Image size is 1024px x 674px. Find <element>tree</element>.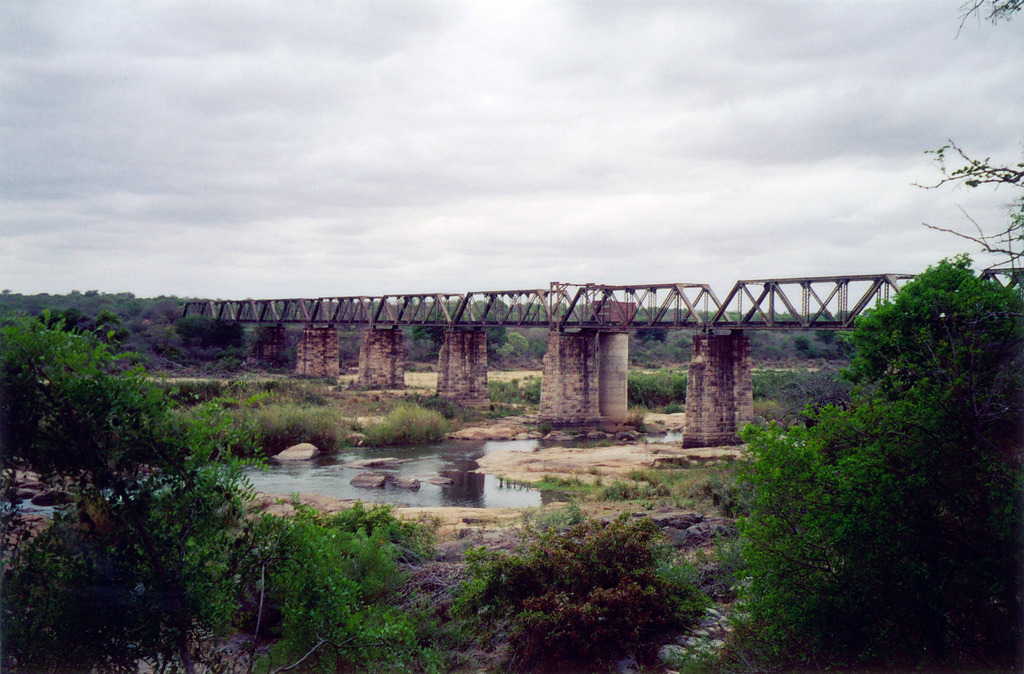
locate(0, 305, 448, 673).
